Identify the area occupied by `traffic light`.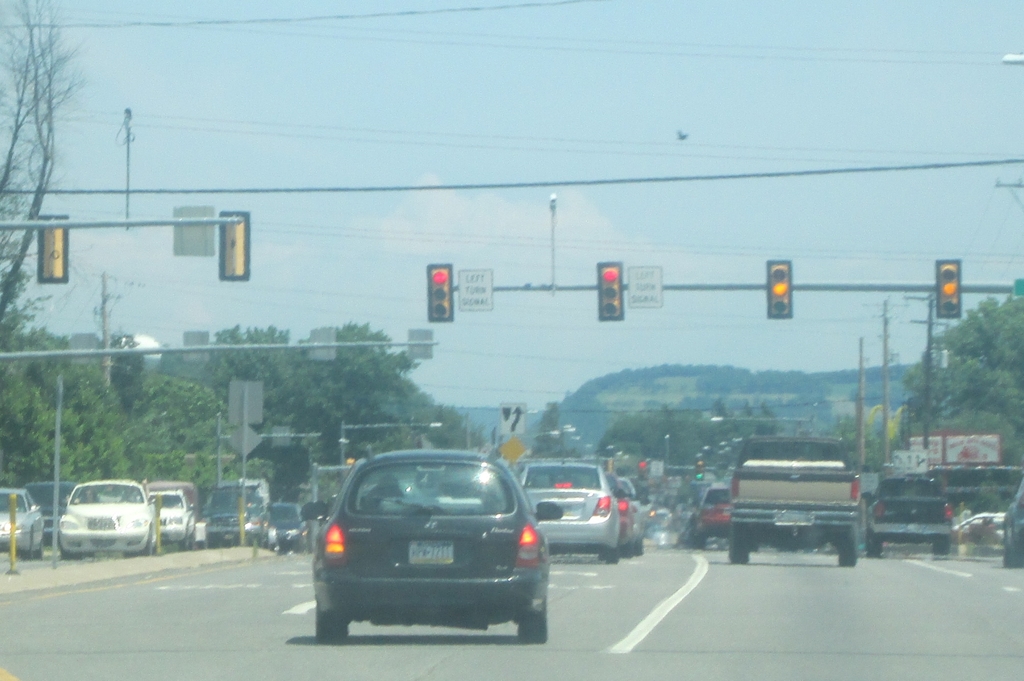
Area: pyautogui.locateOnScreen(605, 459, 614, 473).
